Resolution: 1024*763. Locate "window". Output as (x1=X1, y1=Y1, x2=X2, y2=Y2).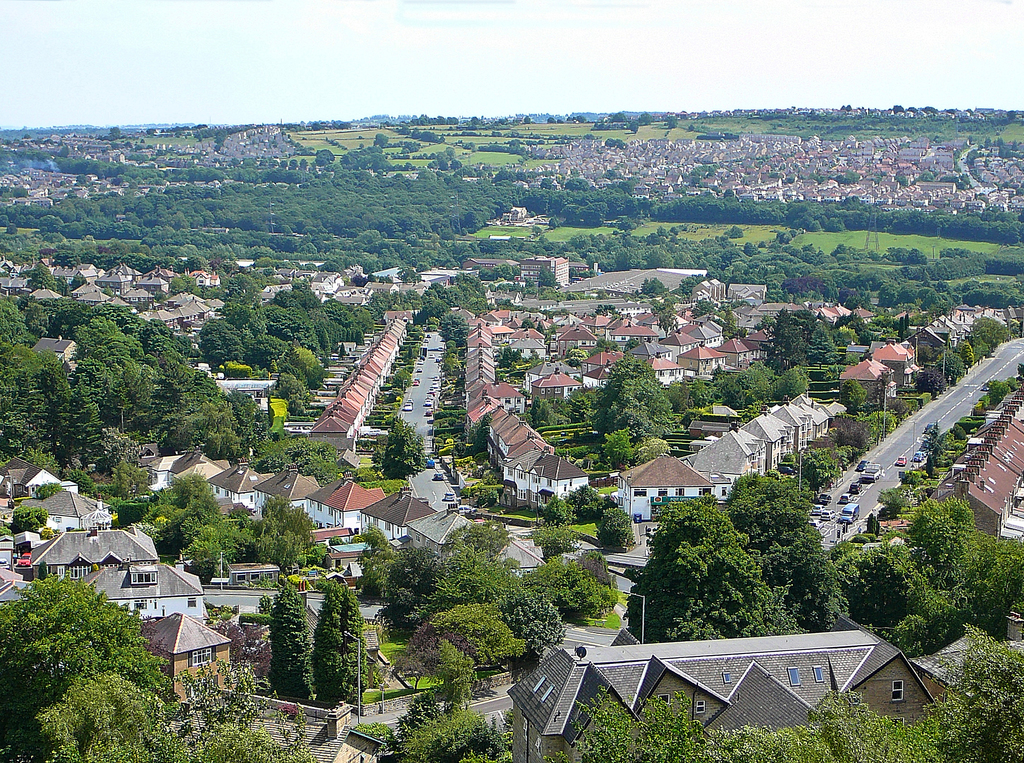
(x1=263, y1=570, x2=273, y2=579).
